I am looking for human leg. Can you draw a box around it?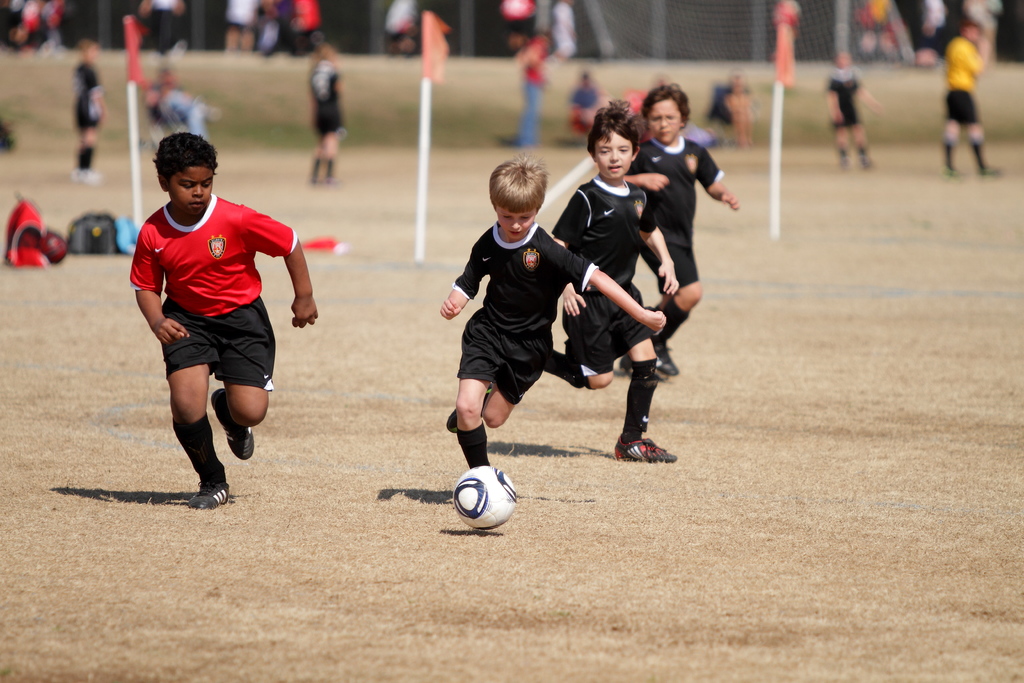
Sure, the bounding box is box(305, 108, 340, 186).
